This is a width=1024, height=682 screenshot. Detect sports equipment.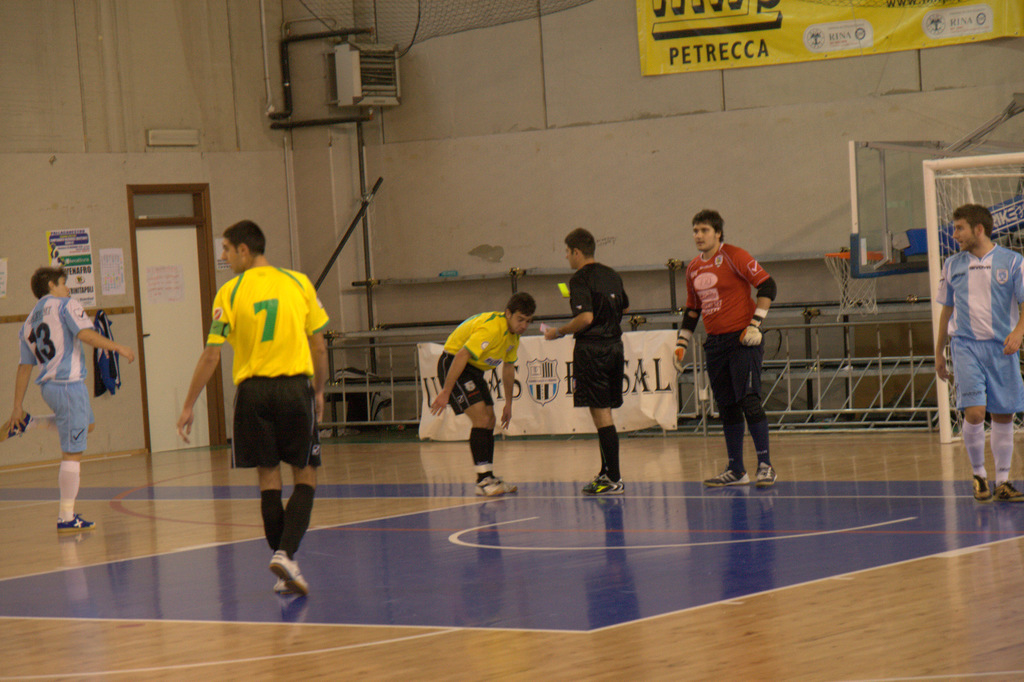
l=478, t=472, r=507, b=497.
